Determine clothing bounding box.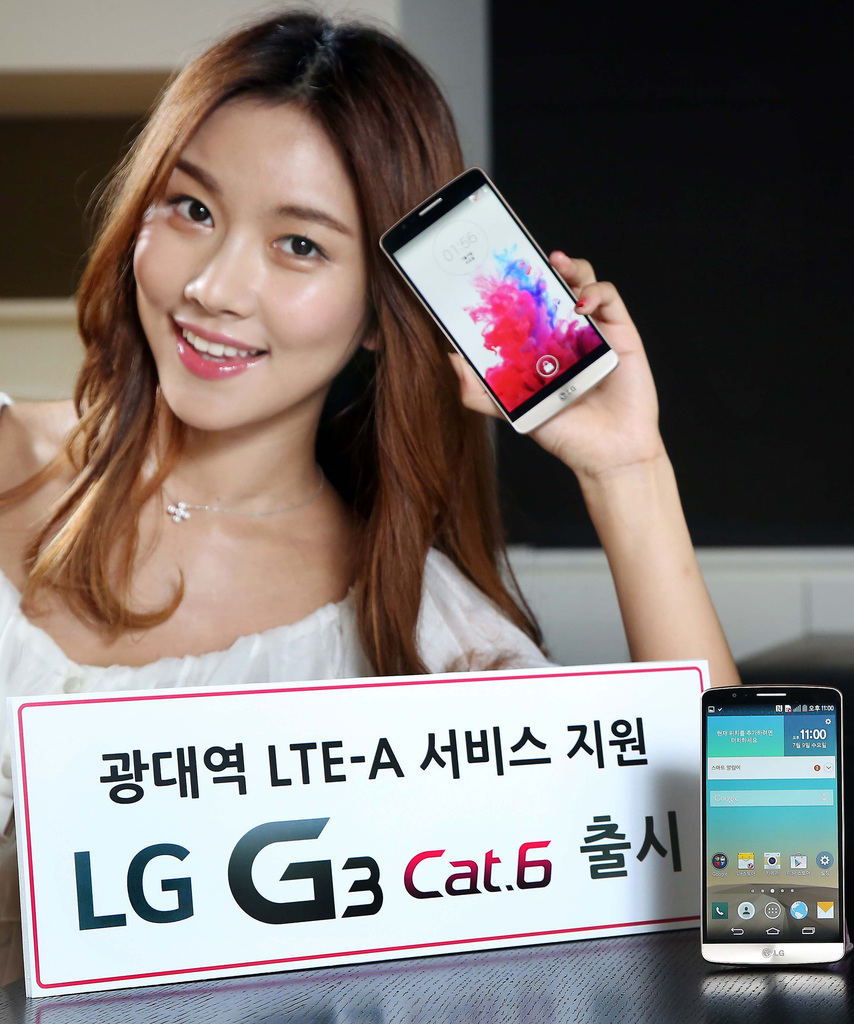
Determined: locate(0, 389, 555, 840).
